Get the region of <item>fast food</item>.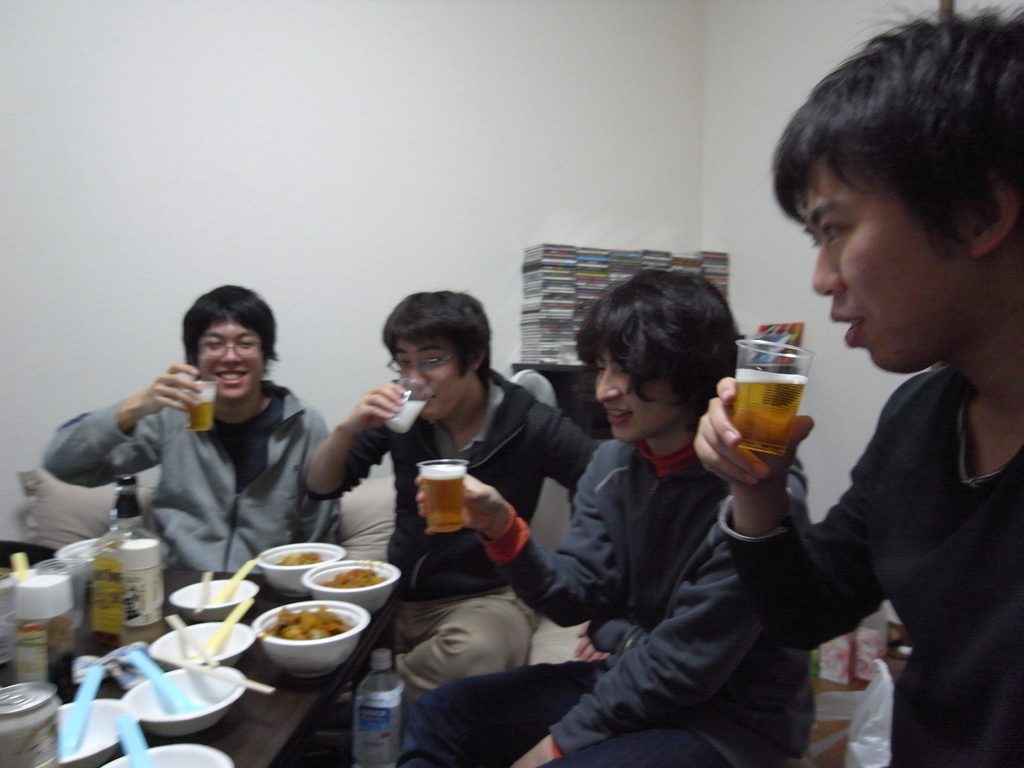
x1=260, y1=602, x2=349, y2=641.
